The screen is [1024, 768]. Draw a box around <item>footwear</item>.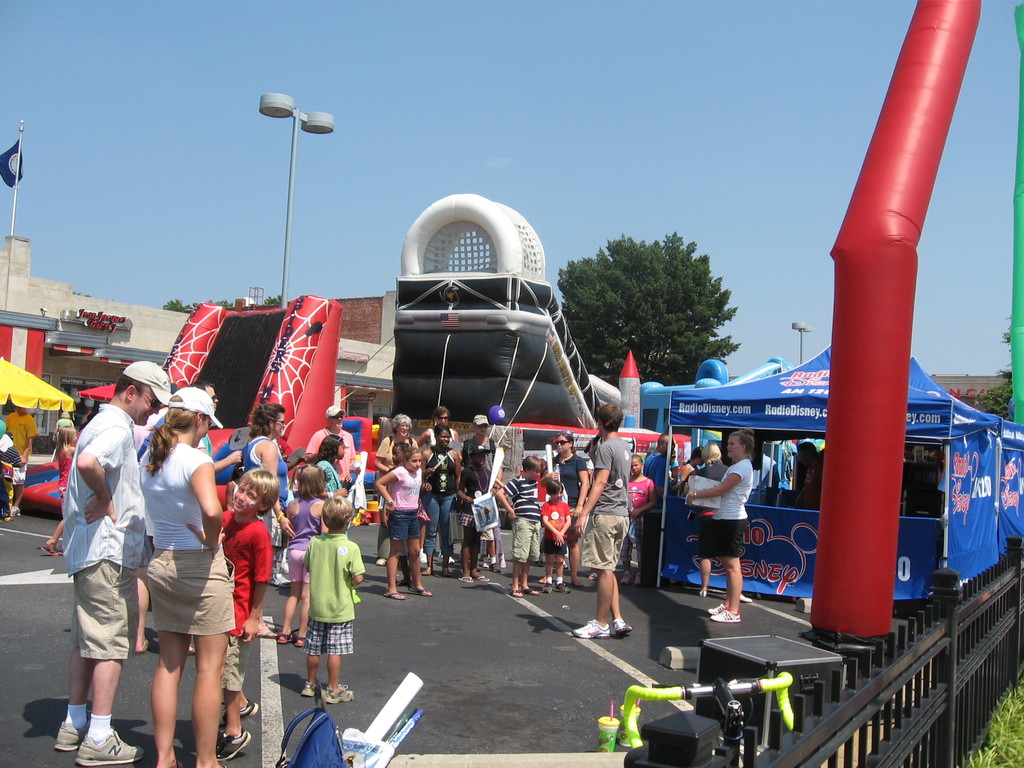
box(562, 561, 568, 570).
